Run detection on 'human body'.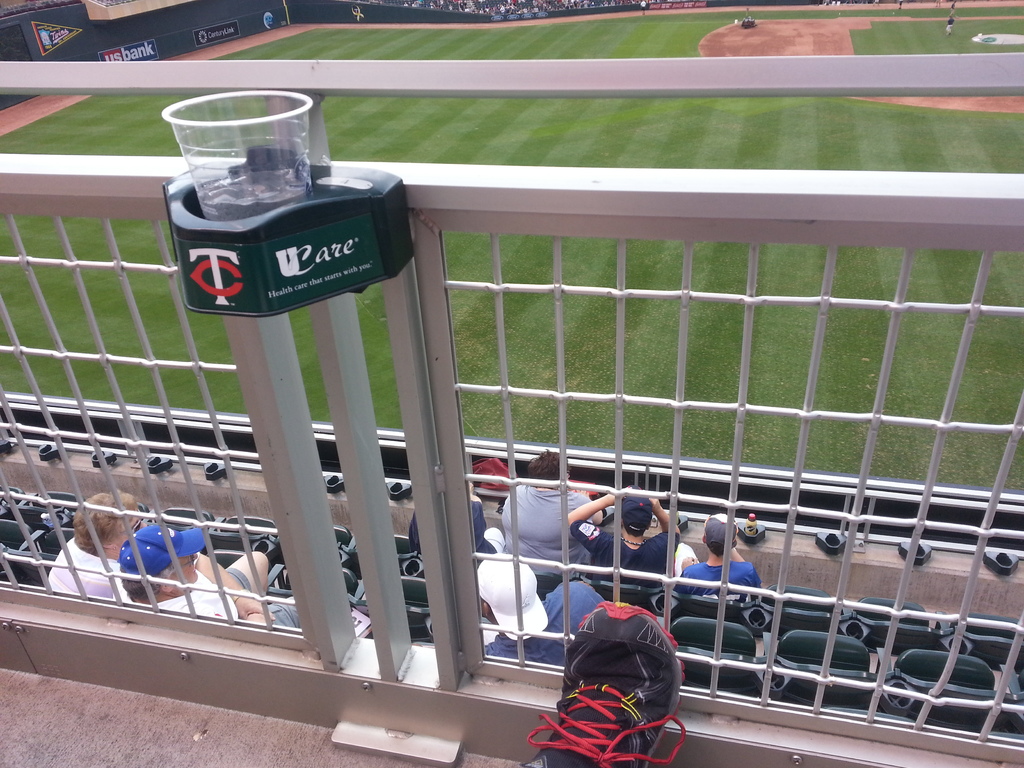
Result: crop(671, 515, 762, 610).
